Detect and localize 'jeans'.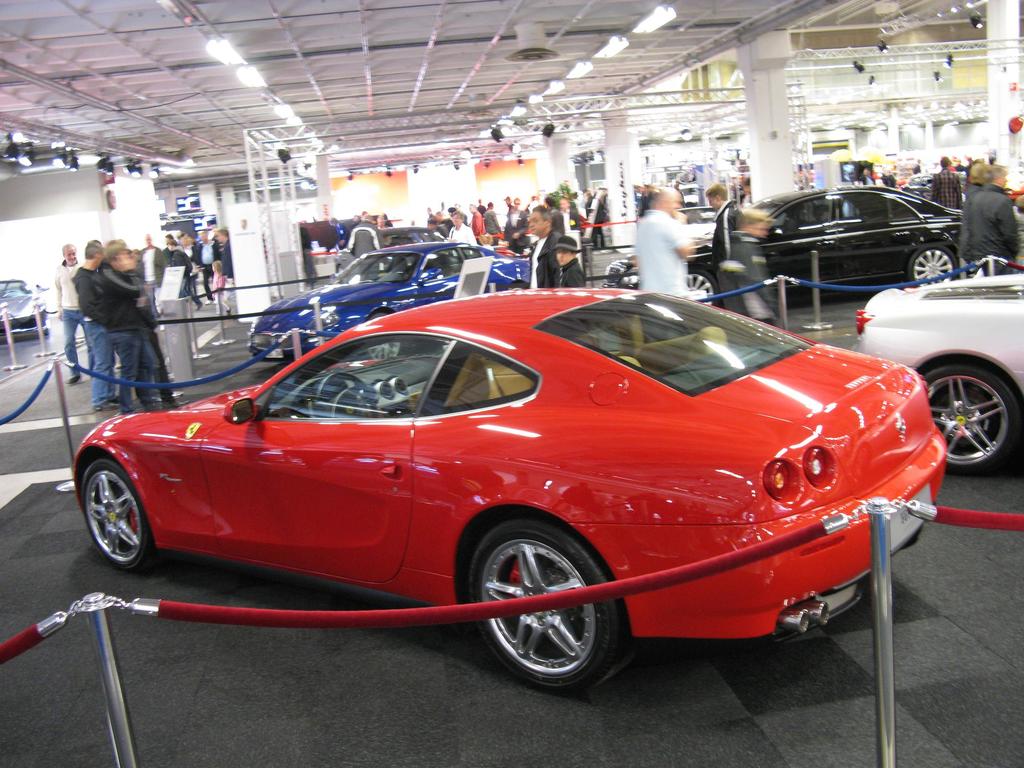
Localized at 87,318,116,401.
